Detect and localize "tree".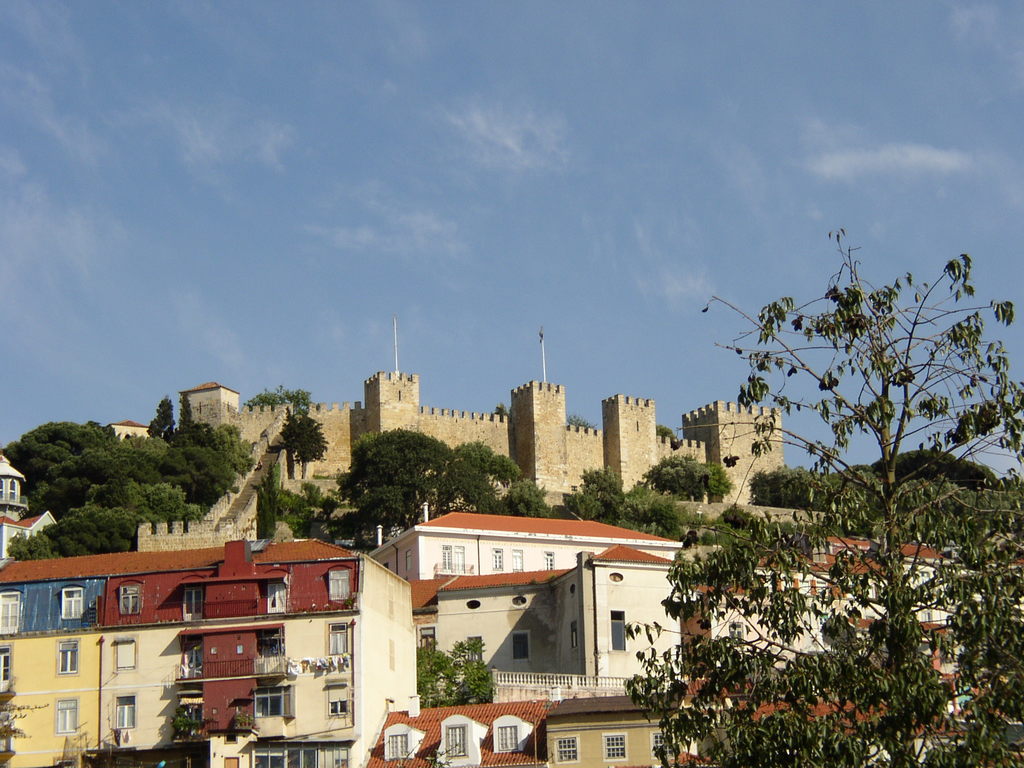
Localized at 163 422 265 506.
